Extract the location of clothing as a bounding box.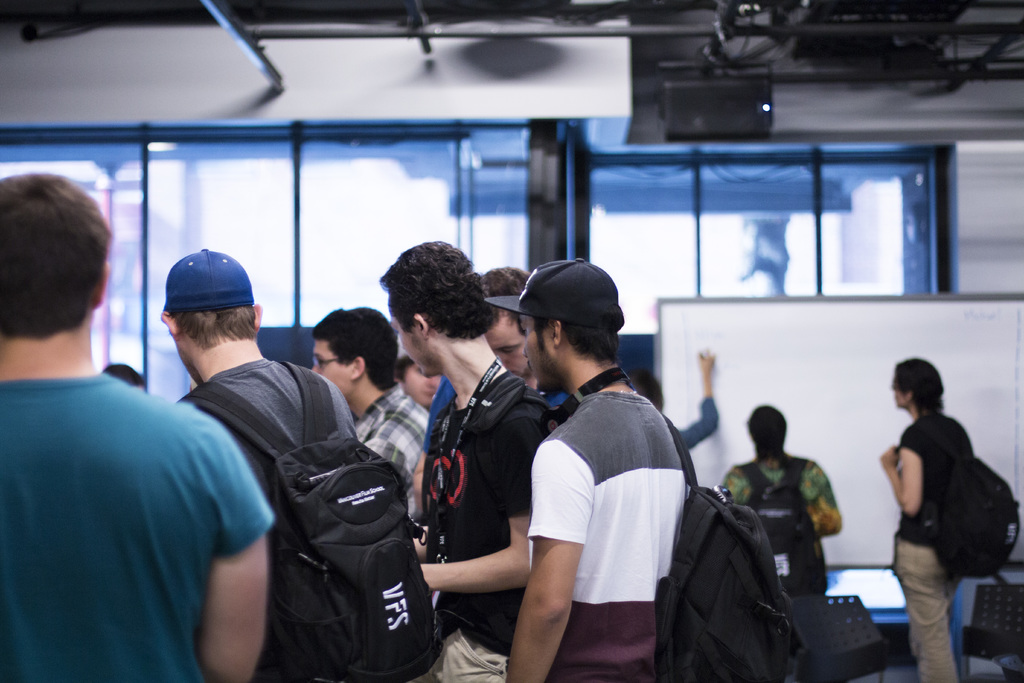
box=[171, 331, 377, 682].
